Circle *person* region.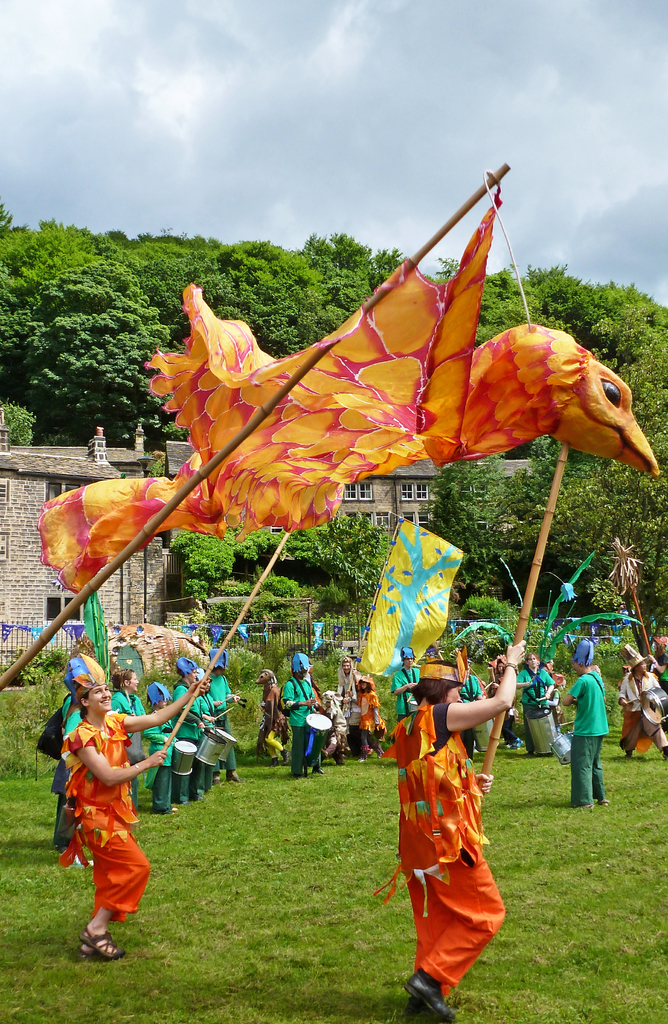
Region: box=[280, 643, 317, 774].
